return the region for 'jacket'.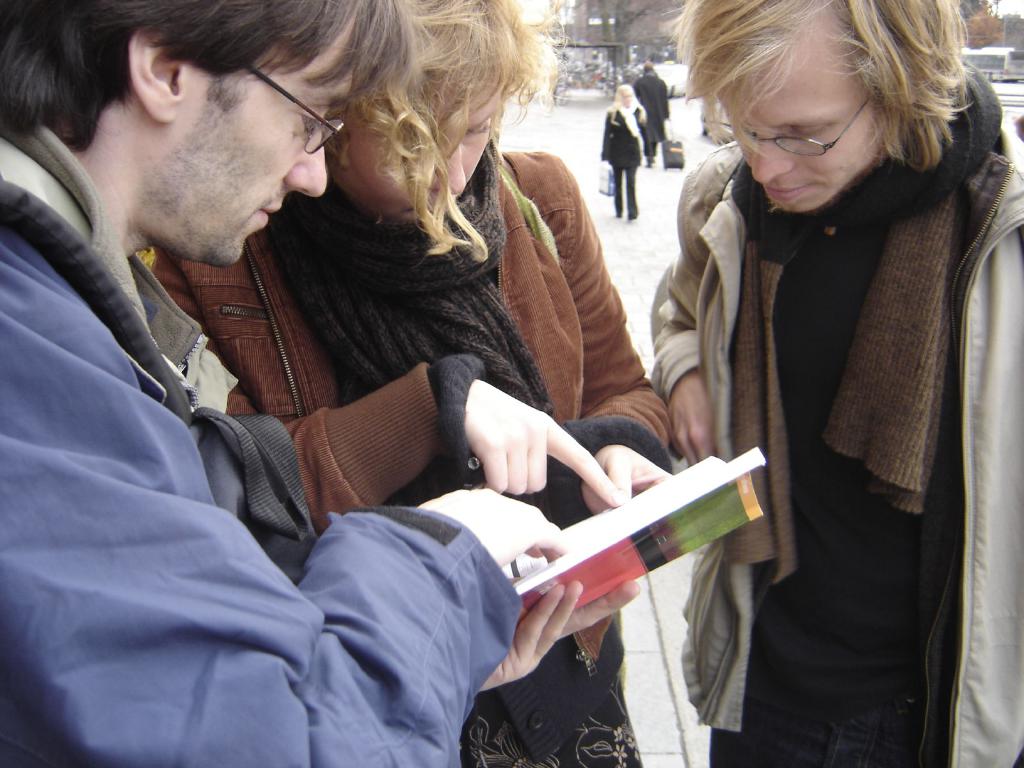
rect(144, 145, 669, 546).
